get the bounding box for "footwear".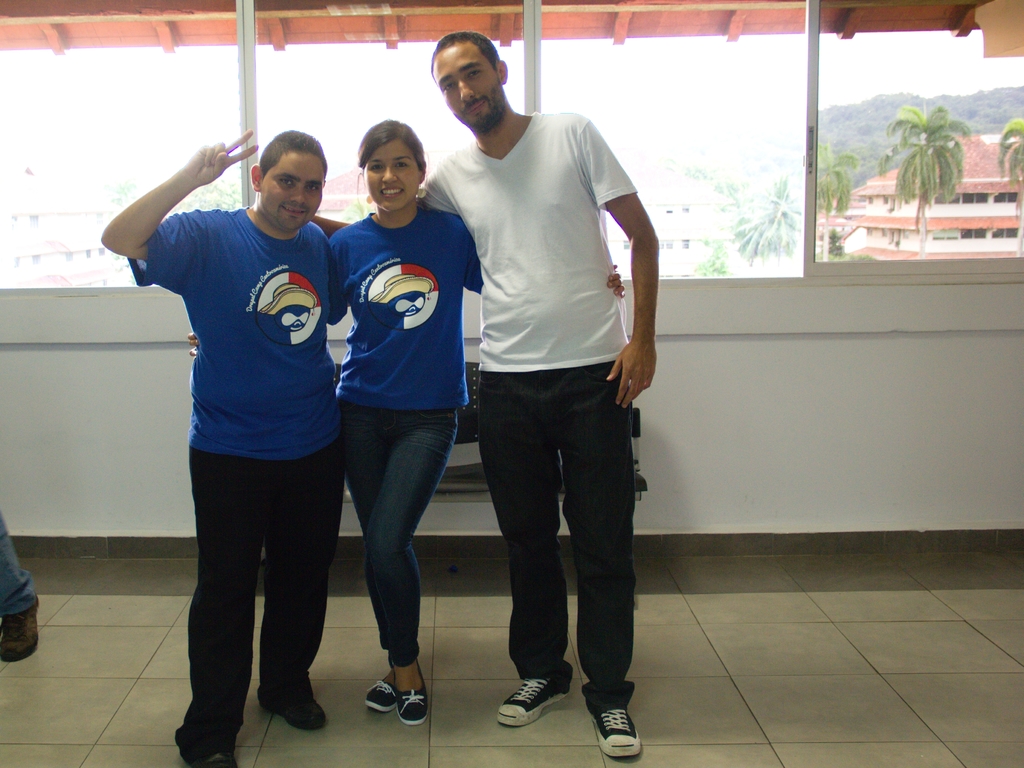
bbox(0, 598, 42, 664).
